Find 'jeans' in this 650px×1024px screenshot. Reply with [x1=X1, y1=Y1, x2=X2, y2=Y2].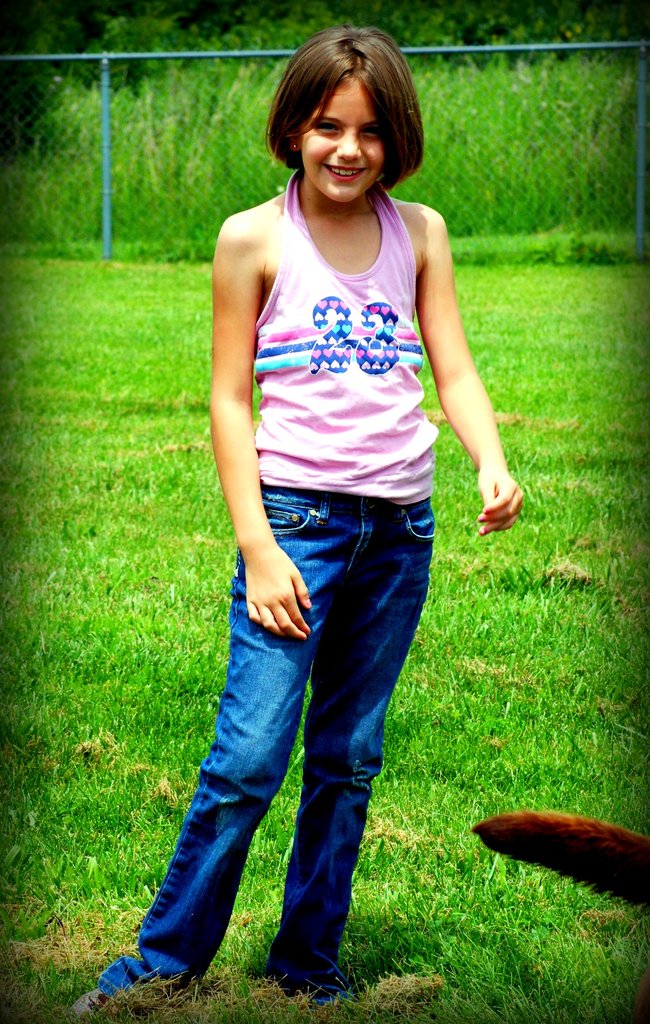
[x1=93, y1=483, x2=436, y2=998].
